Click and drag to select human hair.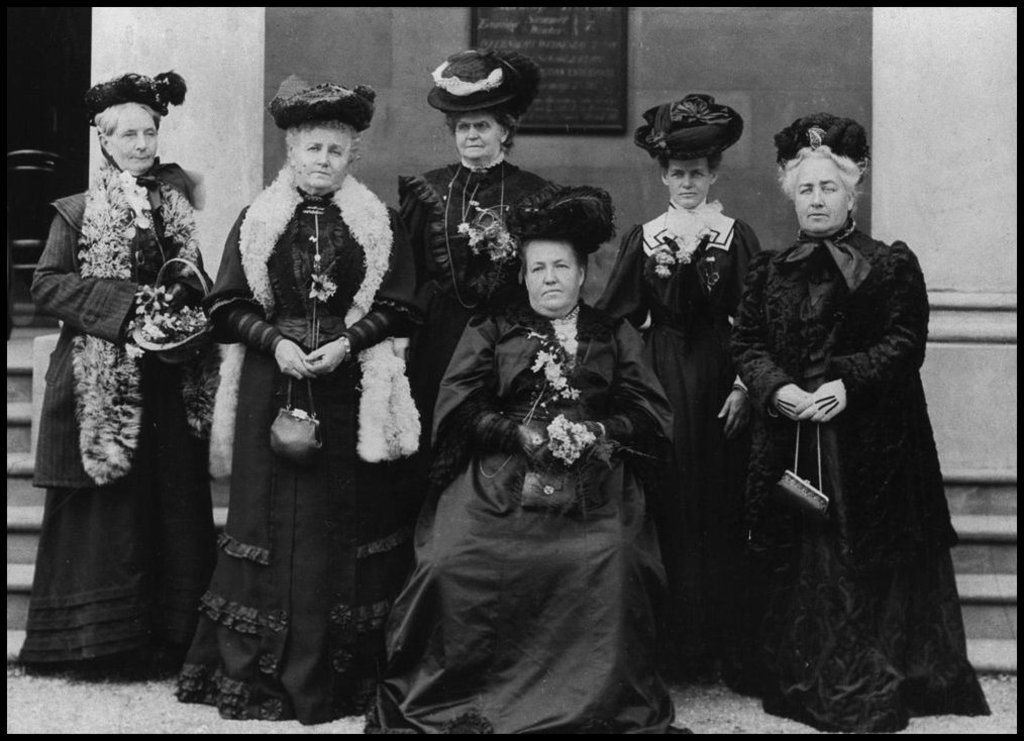
Selection: l=281, t=121, r=361, b=166.
